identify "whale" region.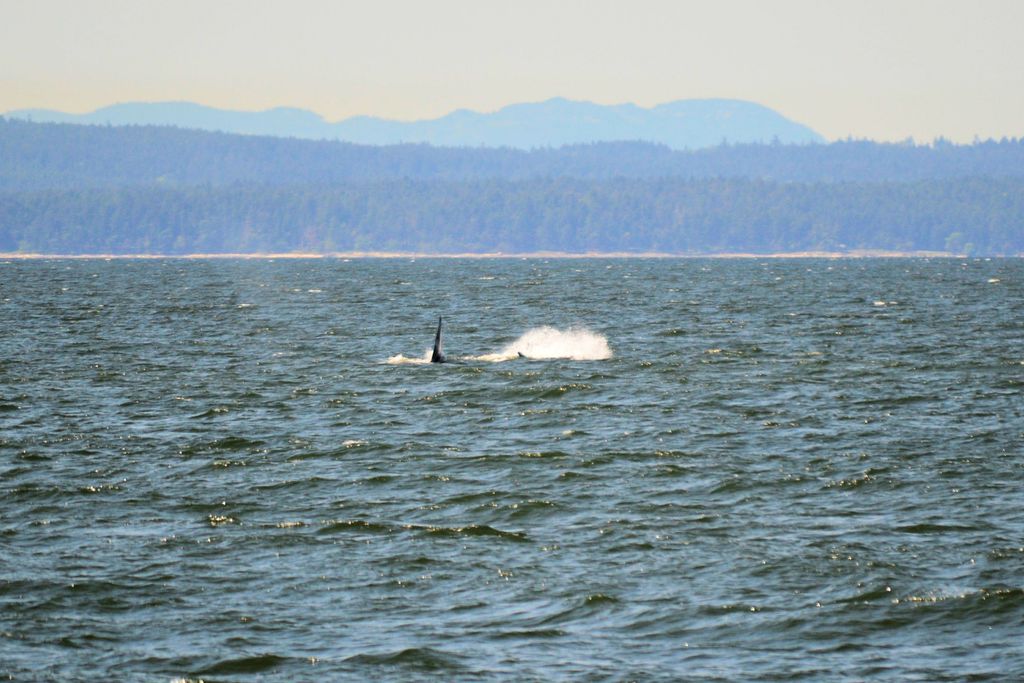
Region: <box>431,316,447,363</box>.
